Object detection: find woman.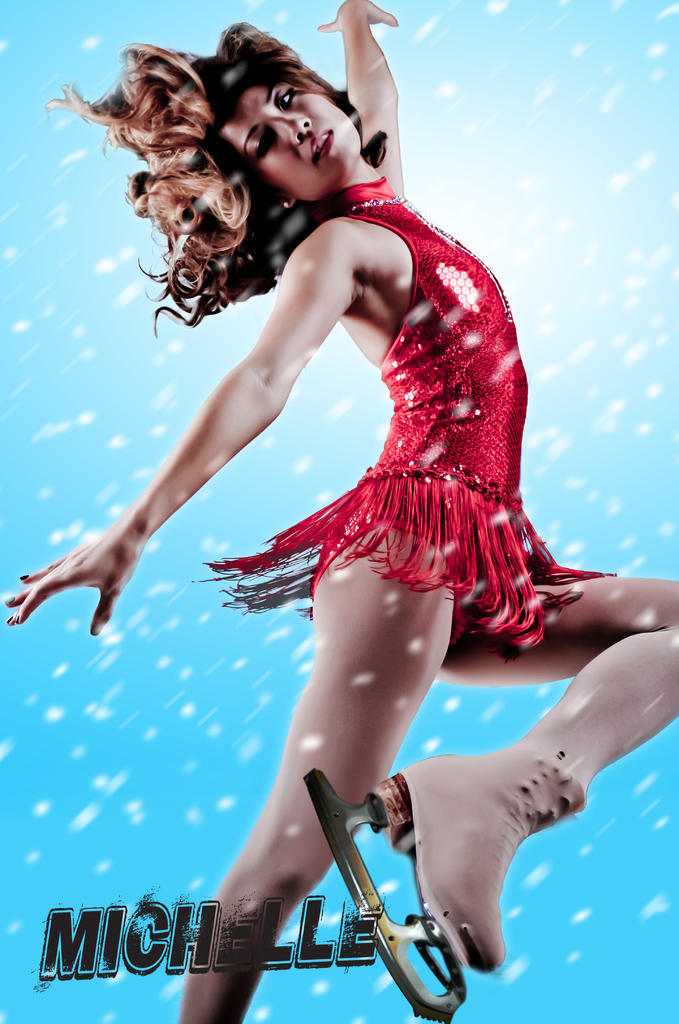
<box>0,0,678,1023</box>.
